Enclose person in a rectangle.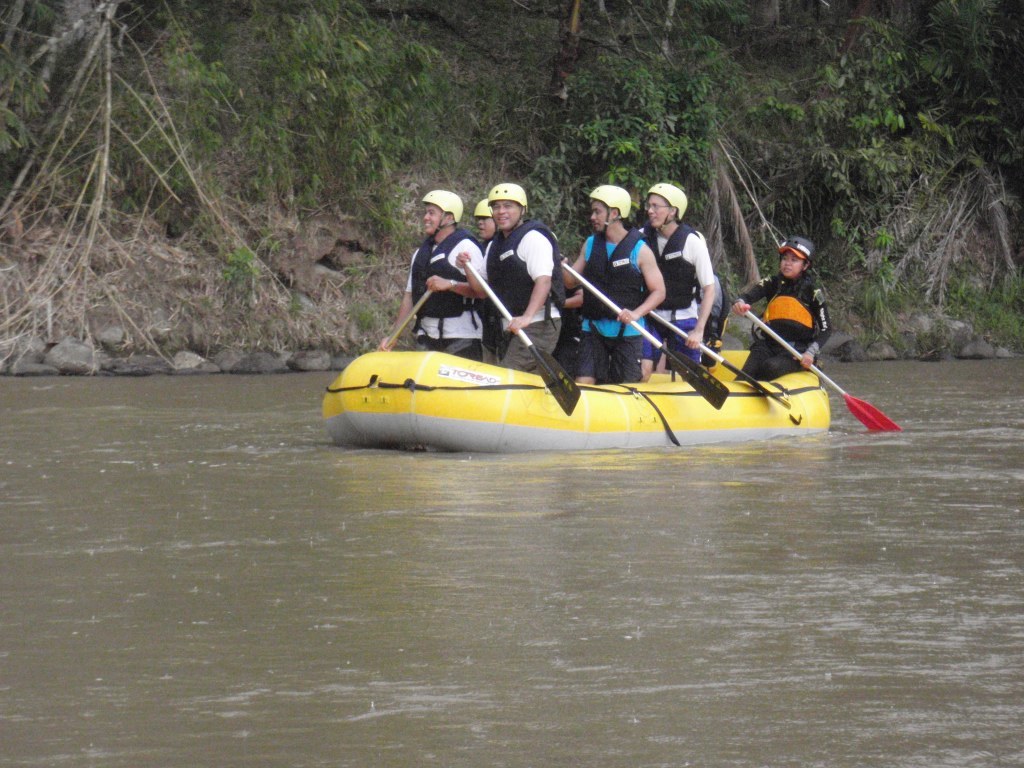
{"left": 379, "top": 188, "right": 487, "bottom": 367}.
